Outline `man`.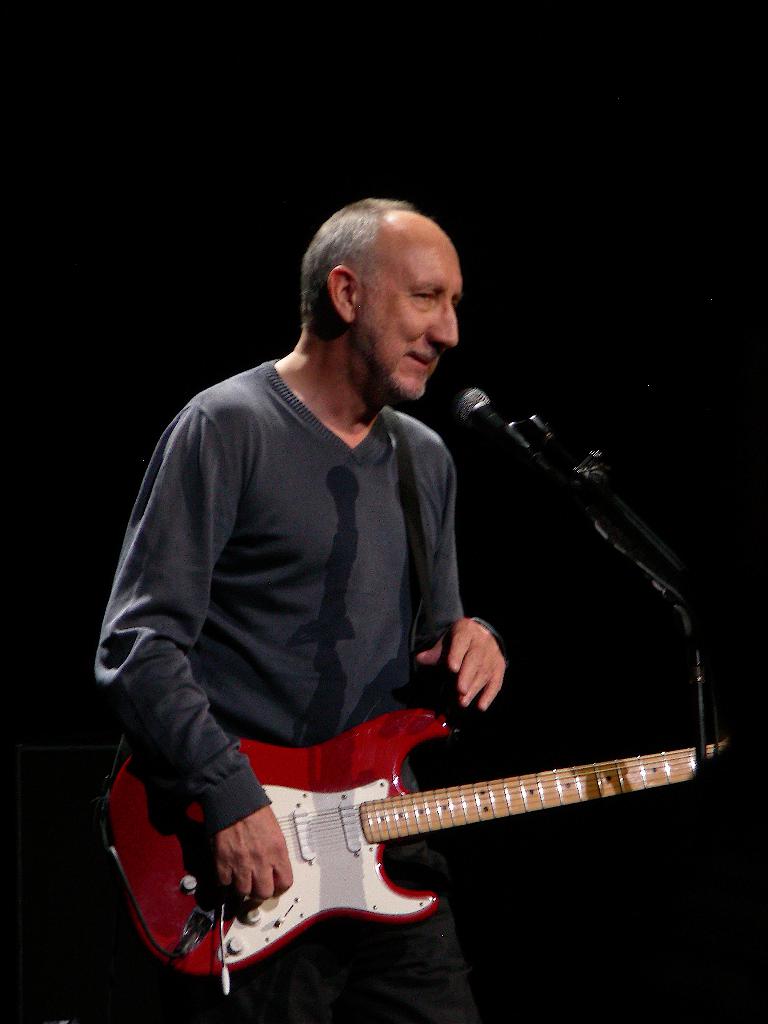
Outline: rect(79, 180, 628, 1015).
